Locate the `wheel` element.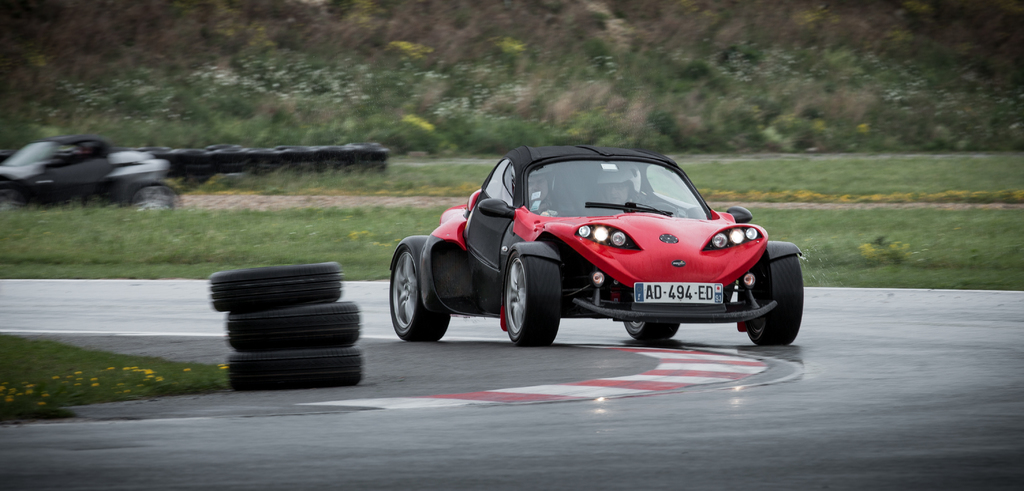
Element bbox: crop(120, 185, 170, 215).
